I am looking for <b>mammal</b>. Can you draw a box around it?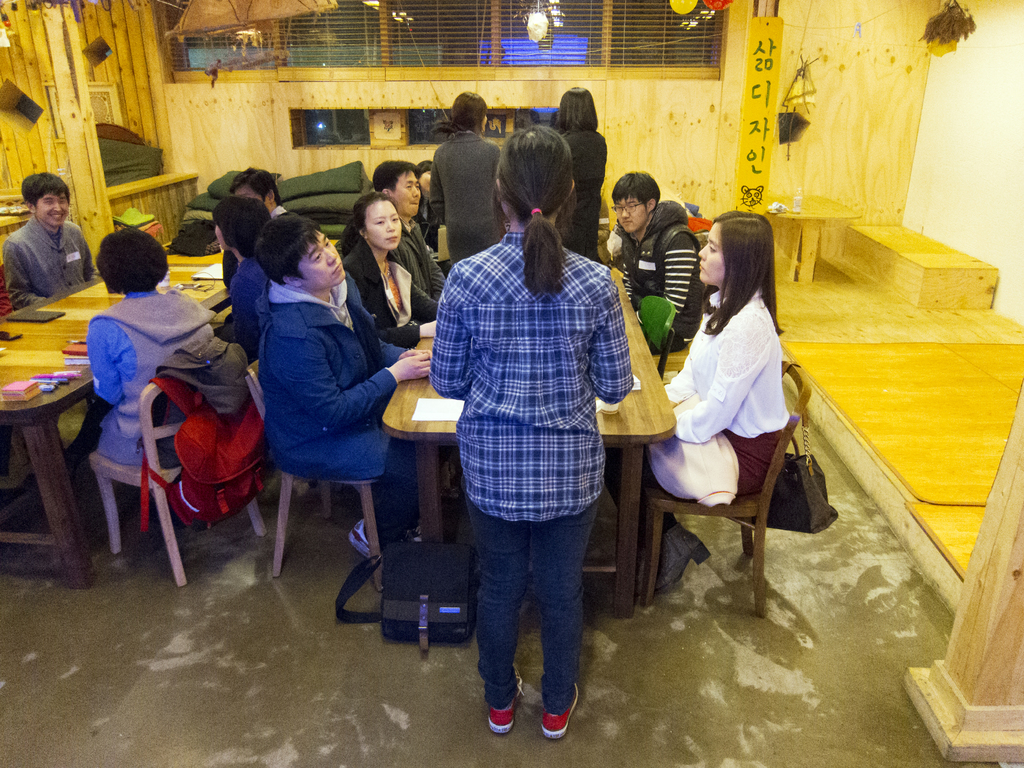
Sure, the bounding box is x1=605, y1=202, x2=792, y2=593.
